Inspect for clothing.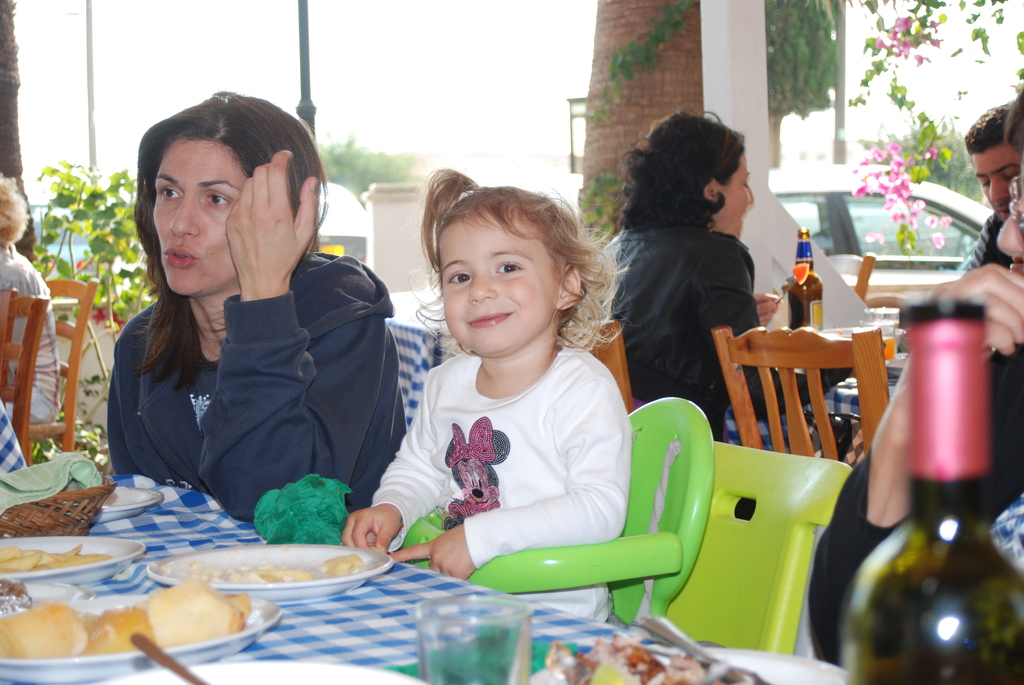
Inspection: {"left": 111, "top": 303, "right": 405, "bottom": 526}.
